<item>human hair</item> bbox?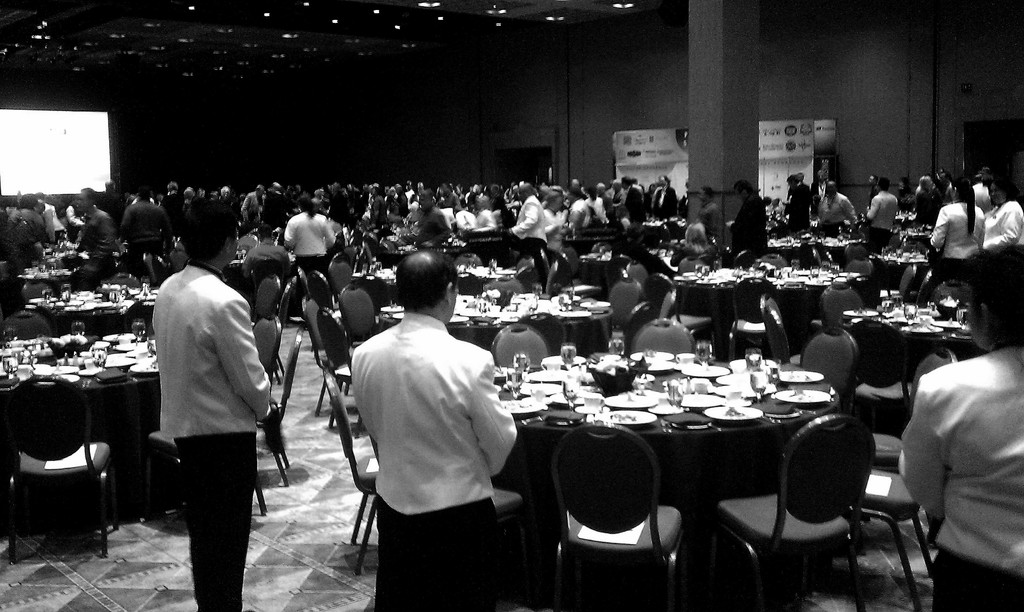
[388, 257, 452, 322]
